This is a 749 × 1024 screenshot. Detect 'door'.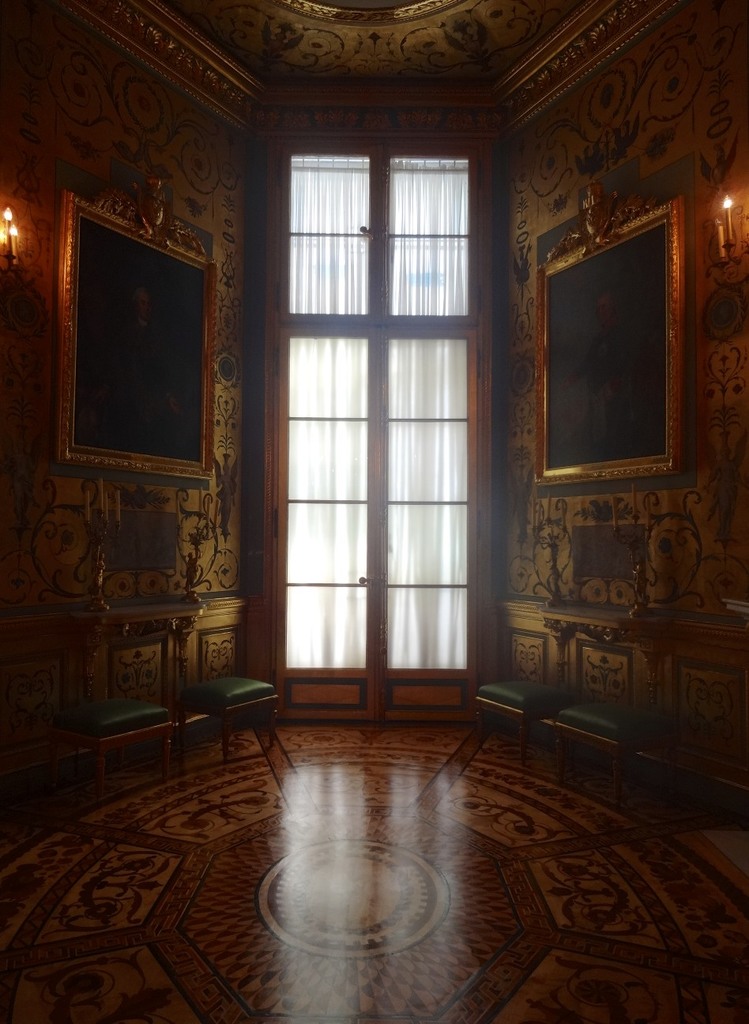
left=275, top=329, right=477, bottom=717.
